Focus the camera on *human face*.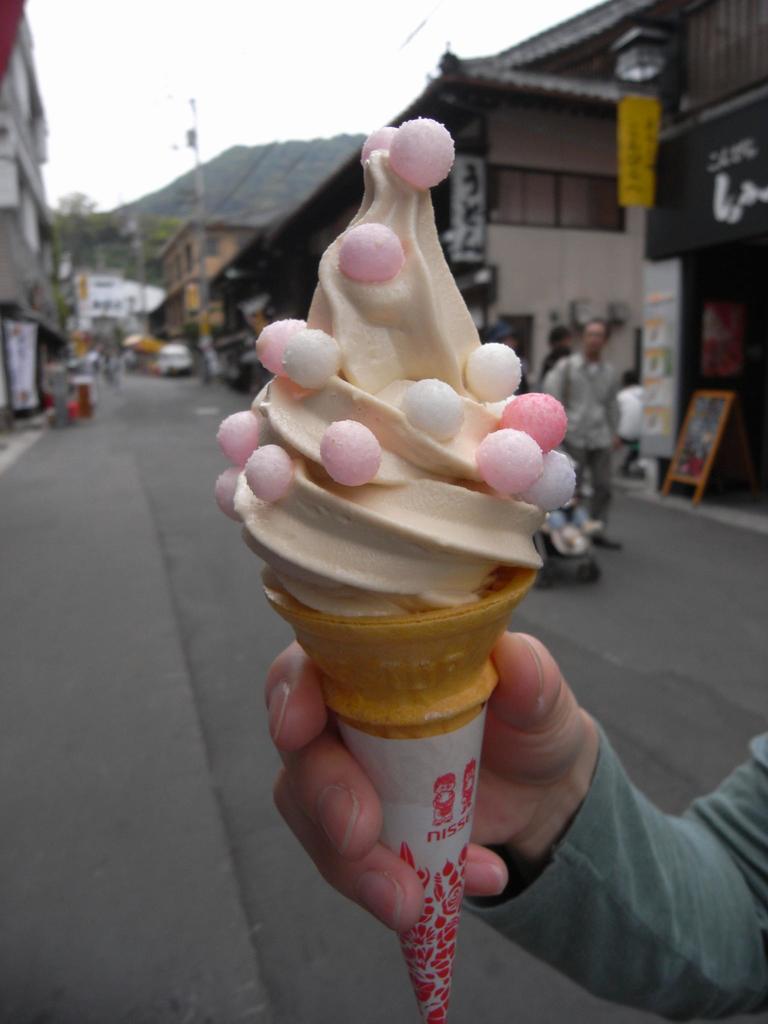
Focus region: l=582, t=321, r=606, b=354.
